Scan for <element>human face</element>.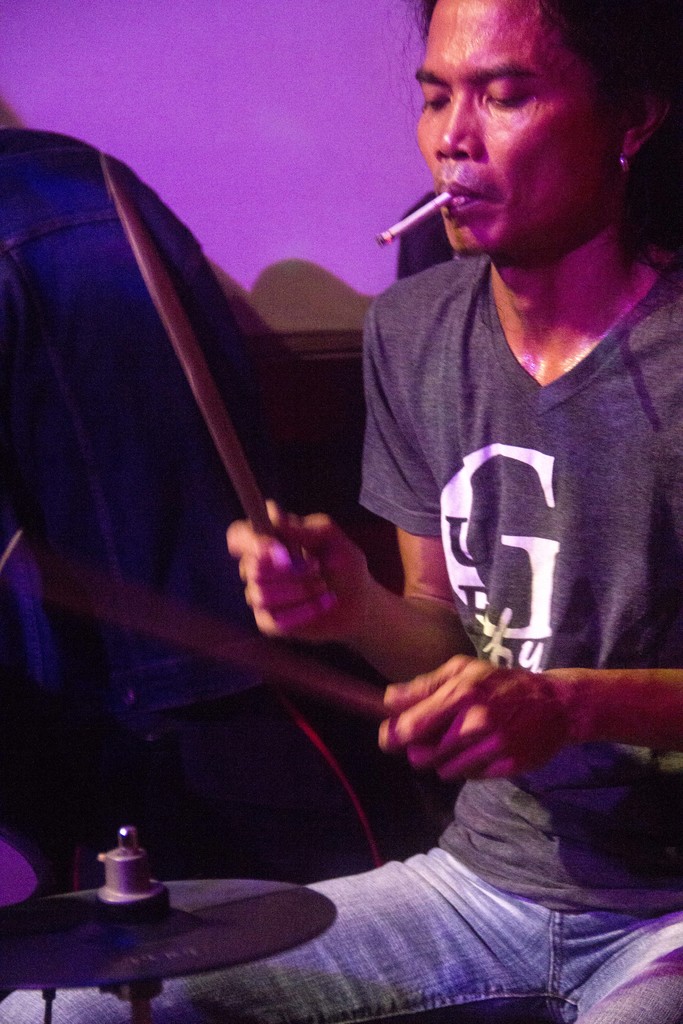
Scan result: box(418, 0, 614, 265).
